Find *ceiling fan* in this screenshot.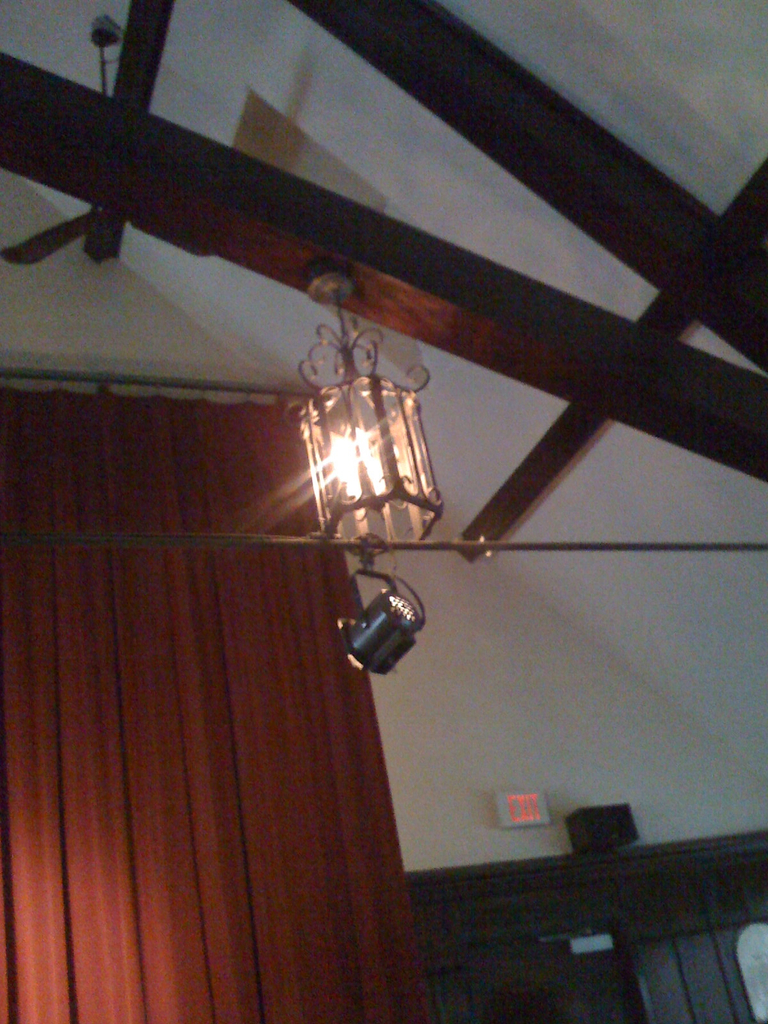
The bounding box for *ceiling fan* is l=3, t=22, r=231, b=269.
